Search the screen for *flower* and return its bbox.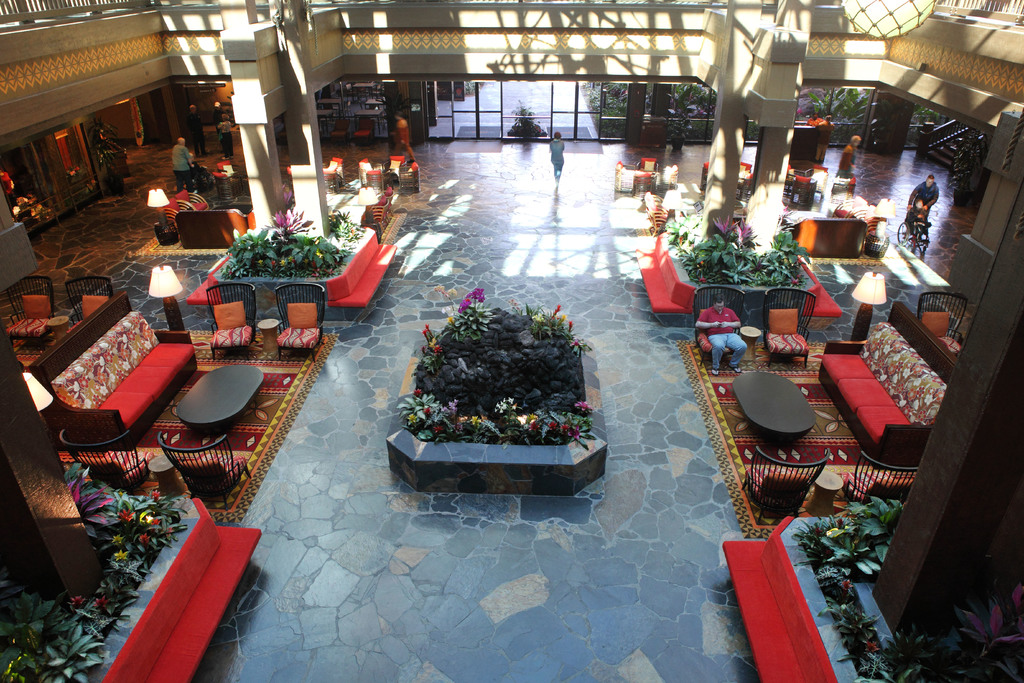
Found: pyautogui.locateOnScreen(151, 518, 163, 526).
